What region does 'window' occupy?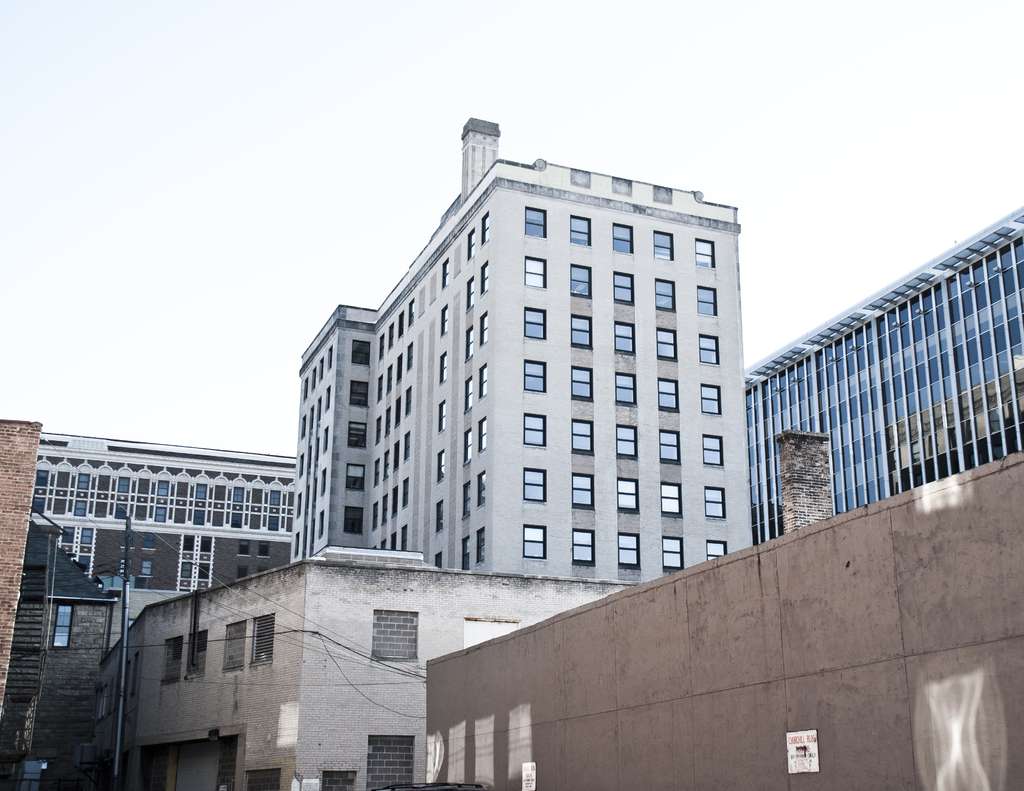
pyautogui.locateOnScreen(525, 255, 547, 288).
